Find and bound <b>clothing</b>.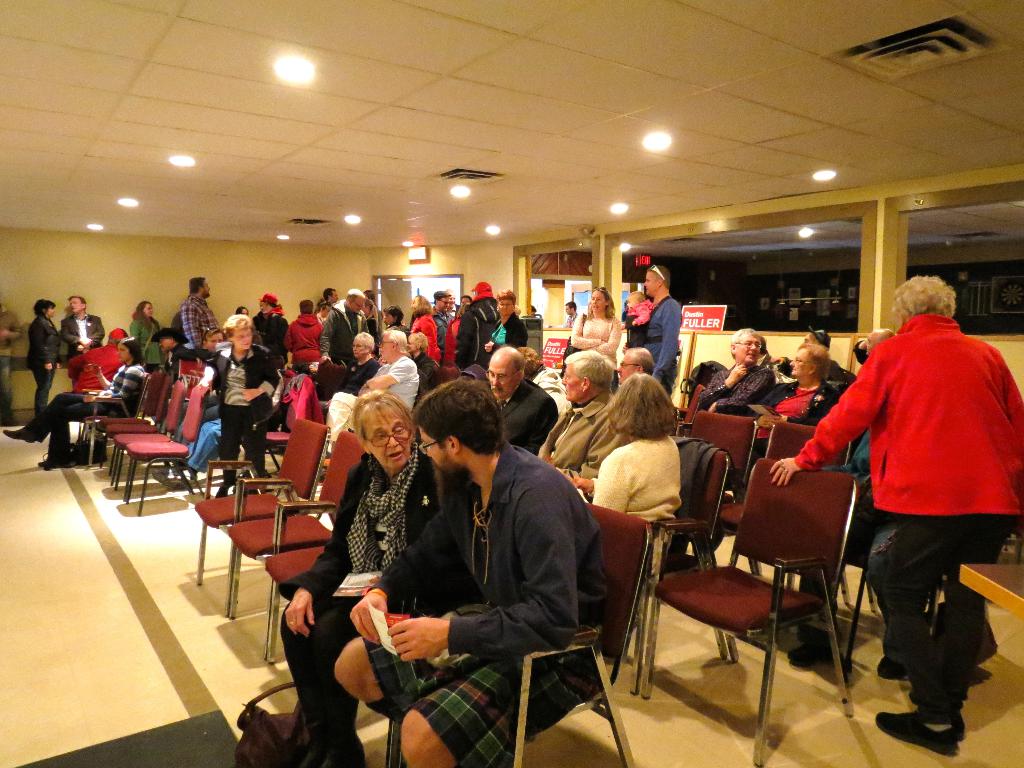
Bound: {"left": 498, "top": 383, "right": 538, "bottom": 437}.
